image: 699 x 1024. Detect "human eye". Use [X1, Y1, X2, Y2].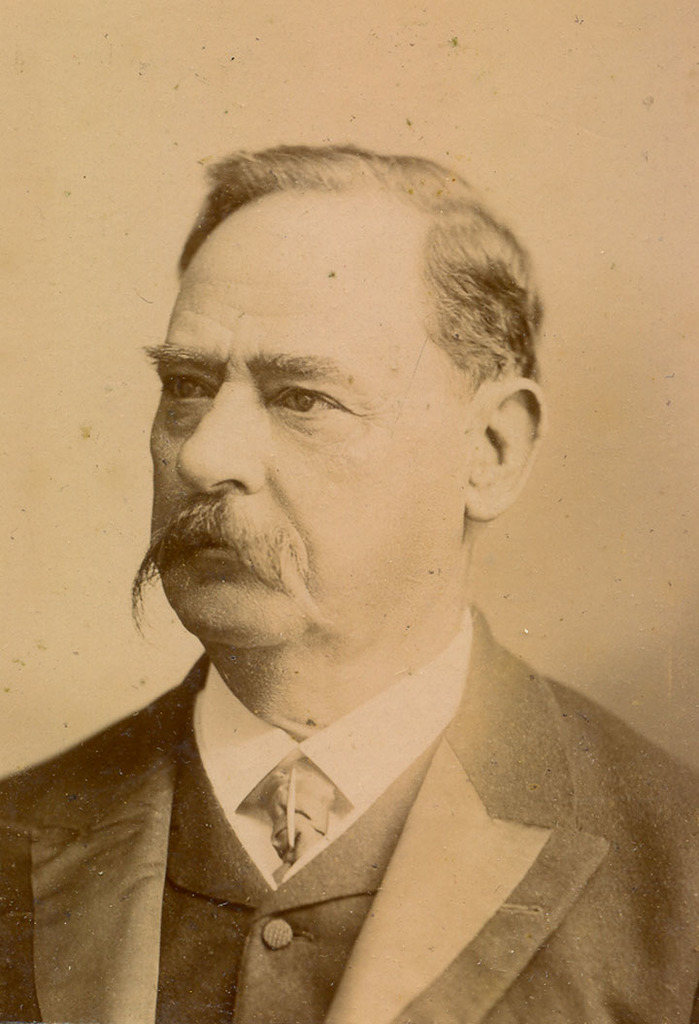
[268, 380, 353, 423].
